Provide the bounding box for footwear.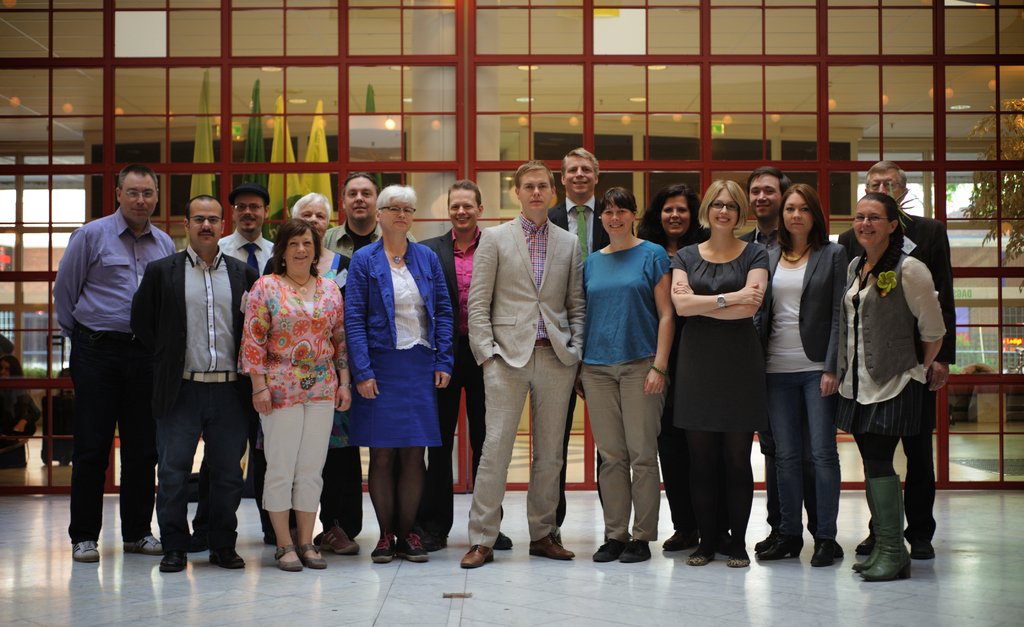
x1=460, y1=542, x2=495, y2=568.
